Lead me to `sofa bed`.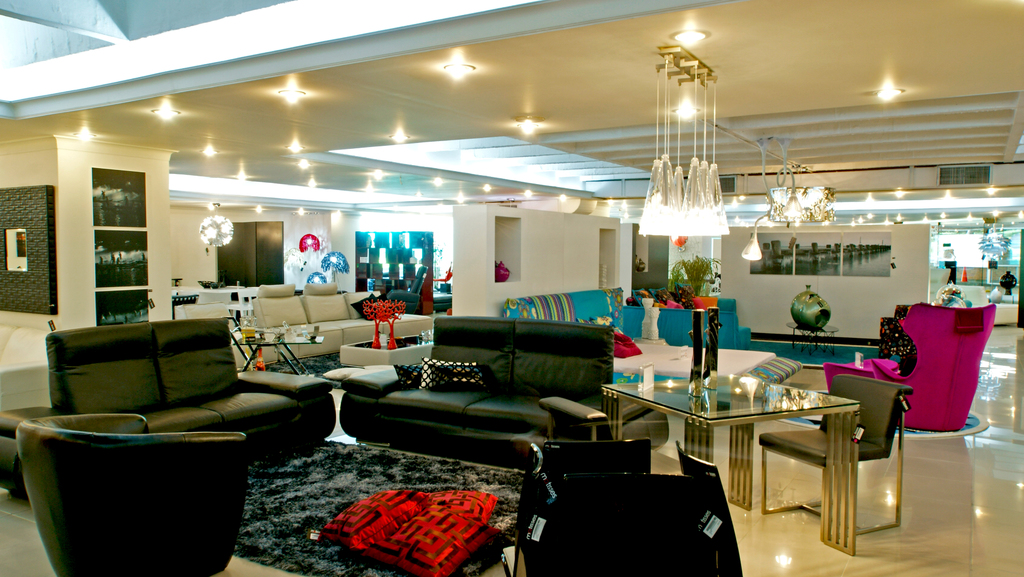
Lead to box(227, 276, 434, 361).
